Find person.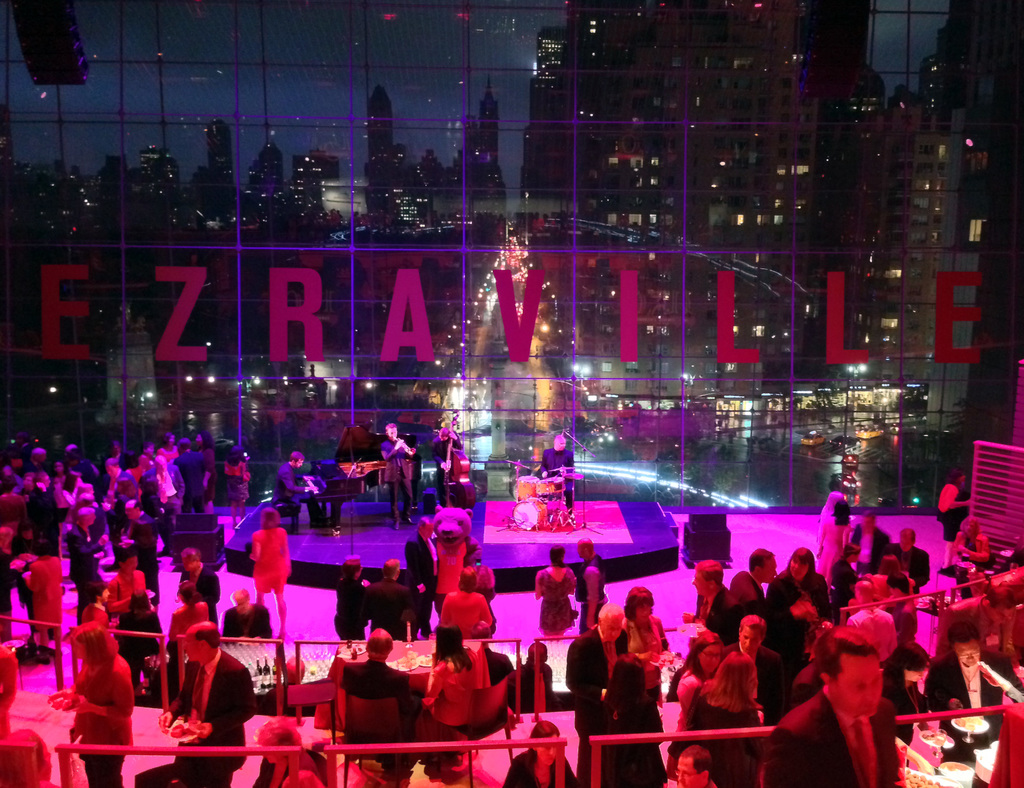
BBox(840, 502, 893, 576).
